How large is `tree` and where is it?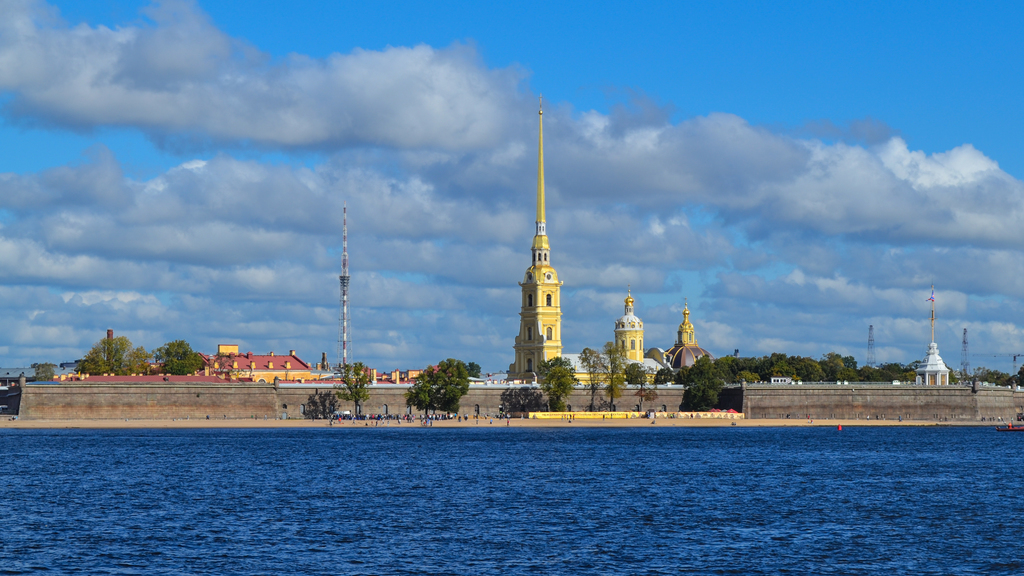
Bounding box: region(152, 340, 210, 377).
